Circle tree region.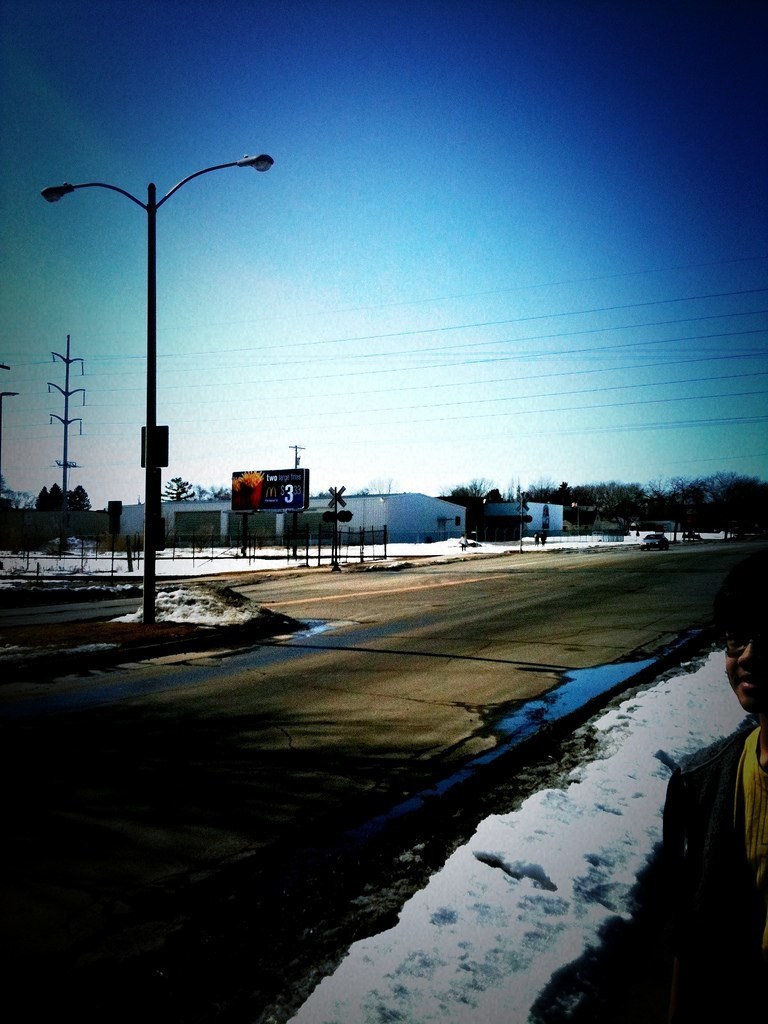
Region: pyautogui.locateOnScreen(49, 477, 80, 552).
